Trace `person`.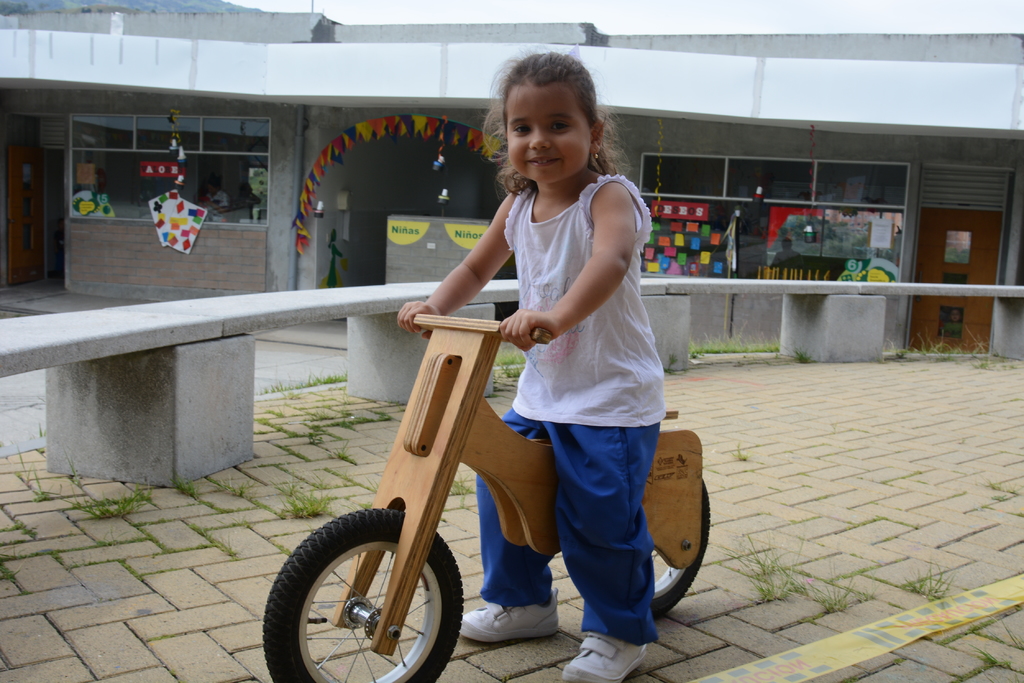
Traced to {"left": 402, "top": 52, "right": 682, "bottom": 682}.
